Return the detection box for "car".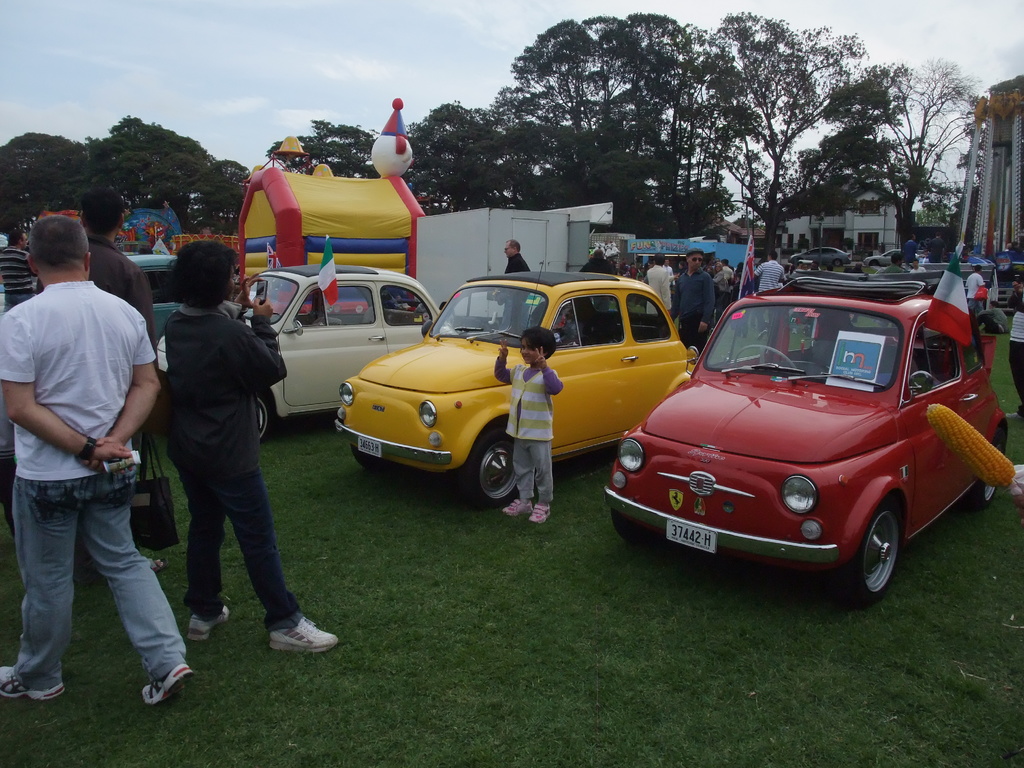
locate(605, 280, 993, 596).
